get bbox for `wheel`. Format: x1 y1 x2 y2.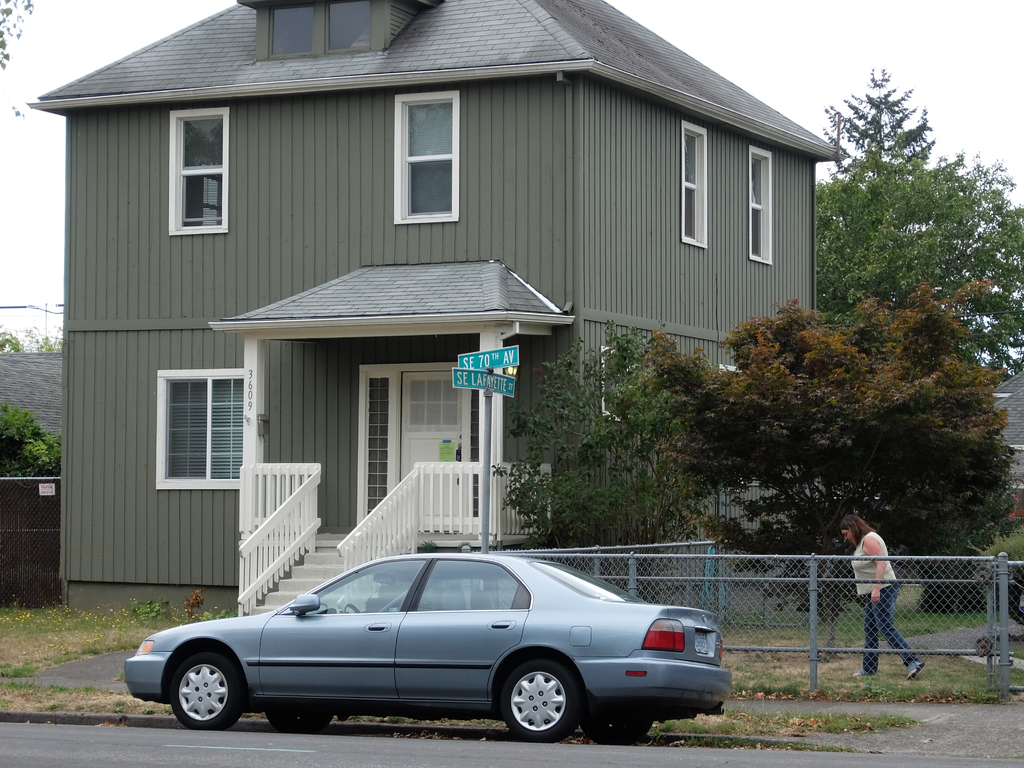
586 719 652 750.
